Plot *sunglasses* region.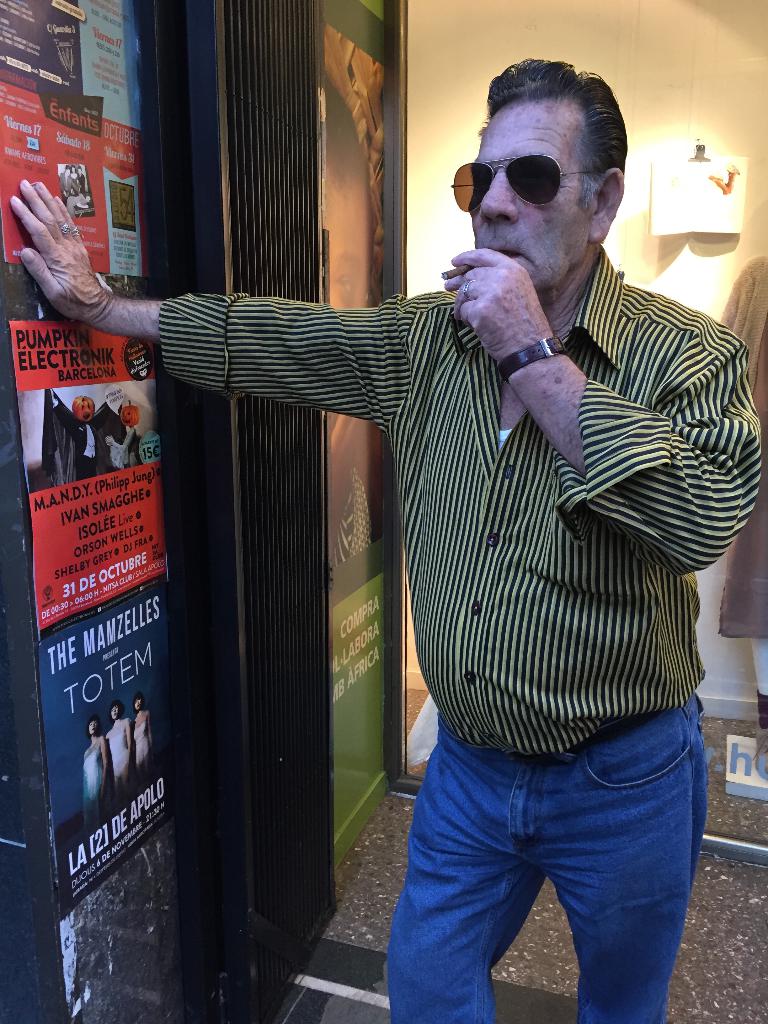
Plotted at [x1=450, y1=153, x2=598, y2=211].
